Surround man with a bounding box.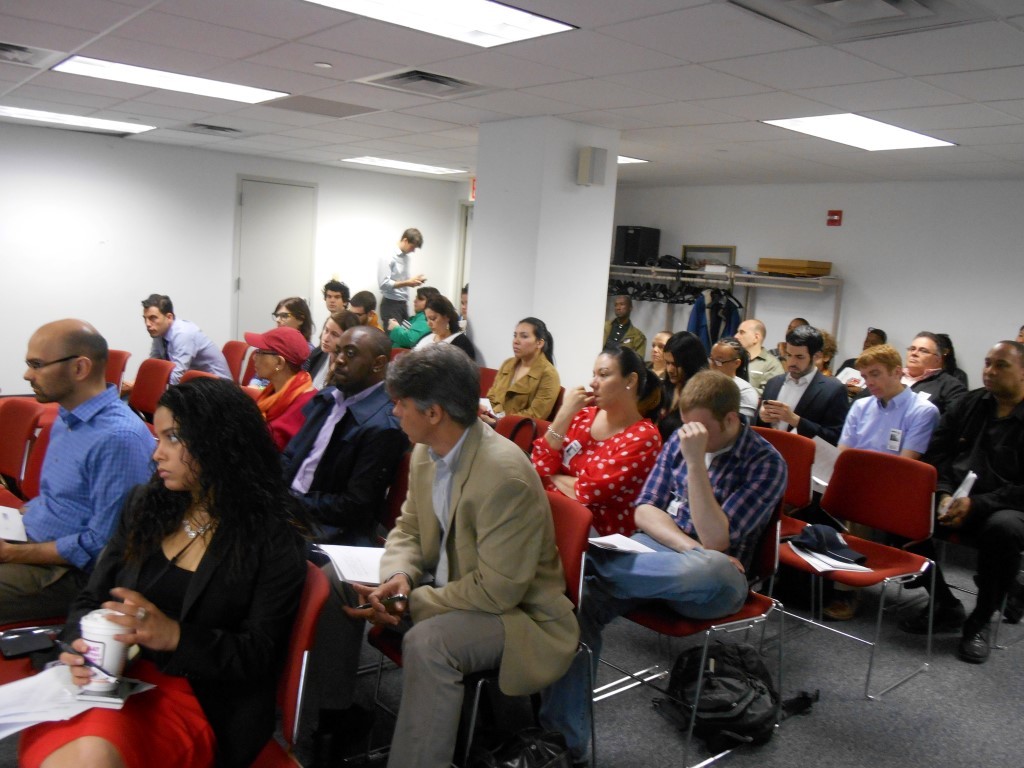
bbox=[300, 274, 353, 373].
